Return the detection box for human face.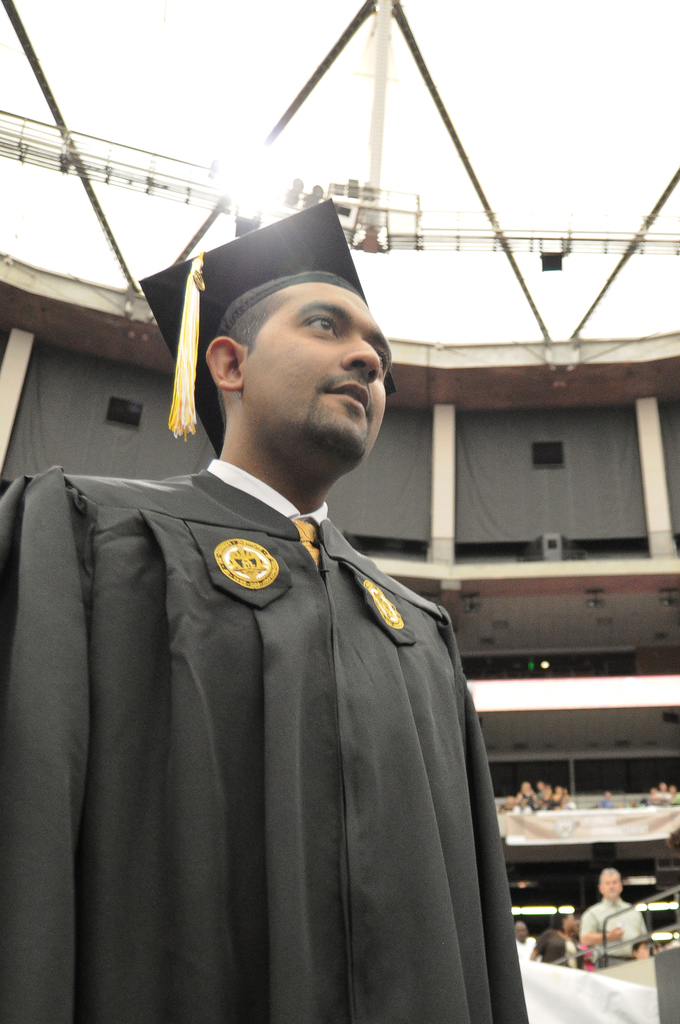
(243, 288, 395, 452).
